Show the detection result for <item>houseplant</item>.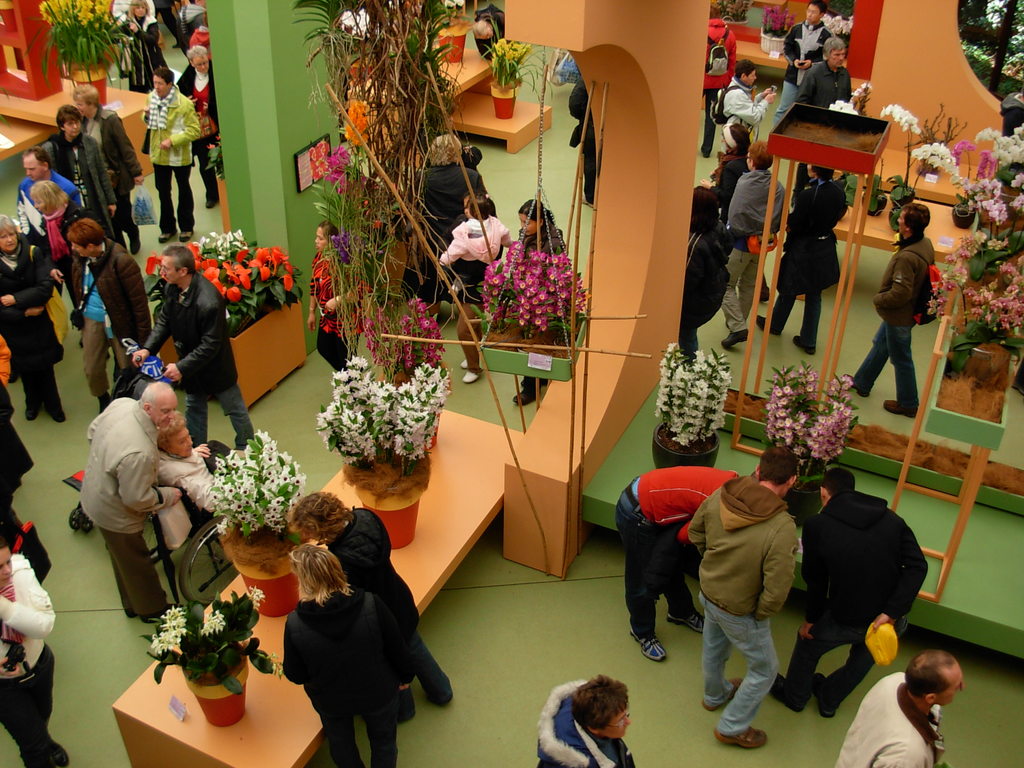
<box>308,352,454,550</box>.
